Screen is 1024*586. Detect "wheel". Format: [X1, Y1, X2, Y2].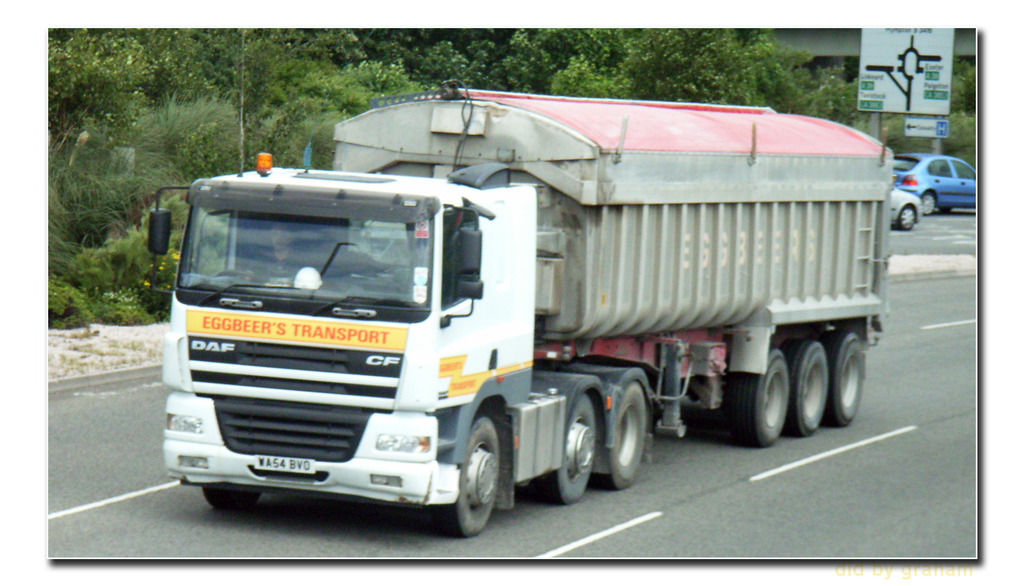
[792, 341, 826, 434].
